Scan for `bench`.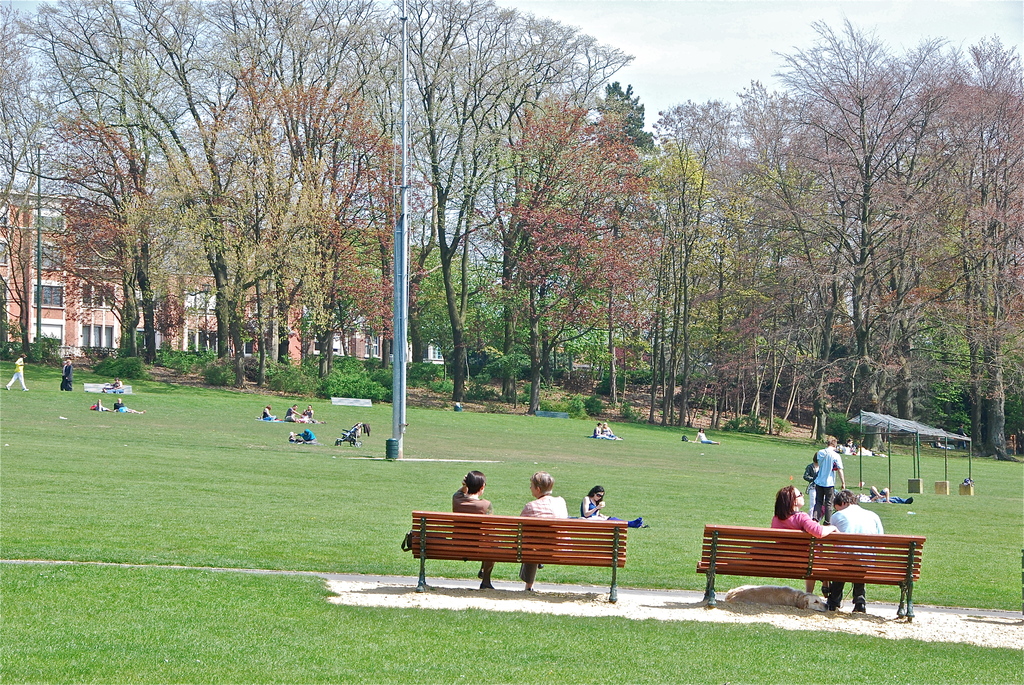
Scan result: x1=83, y1=384, x2=135, y2=393.
